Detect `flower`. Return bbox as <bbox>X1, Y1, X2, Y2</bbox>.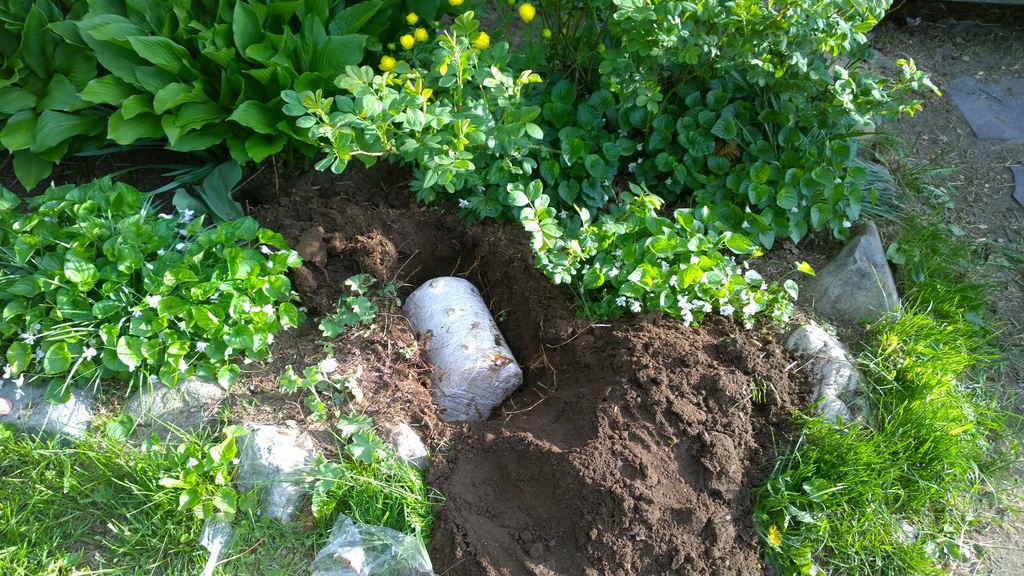
<bbox>517, 0, 538, 23</bbox>.
